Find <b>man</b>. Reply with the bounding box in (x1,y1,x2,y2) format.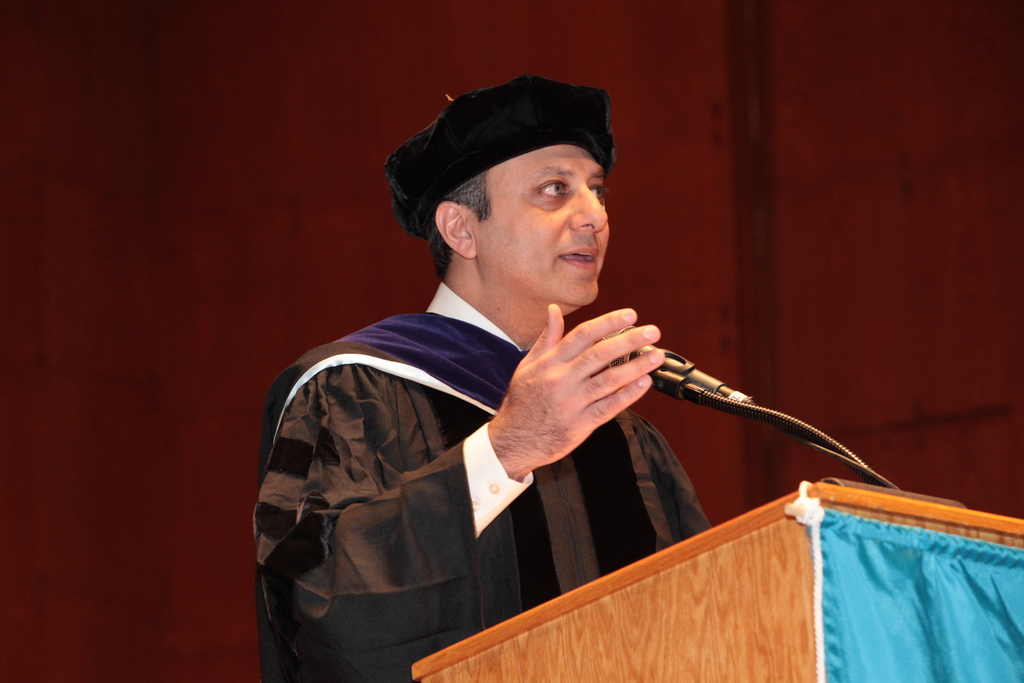
(248,72,710,682).
